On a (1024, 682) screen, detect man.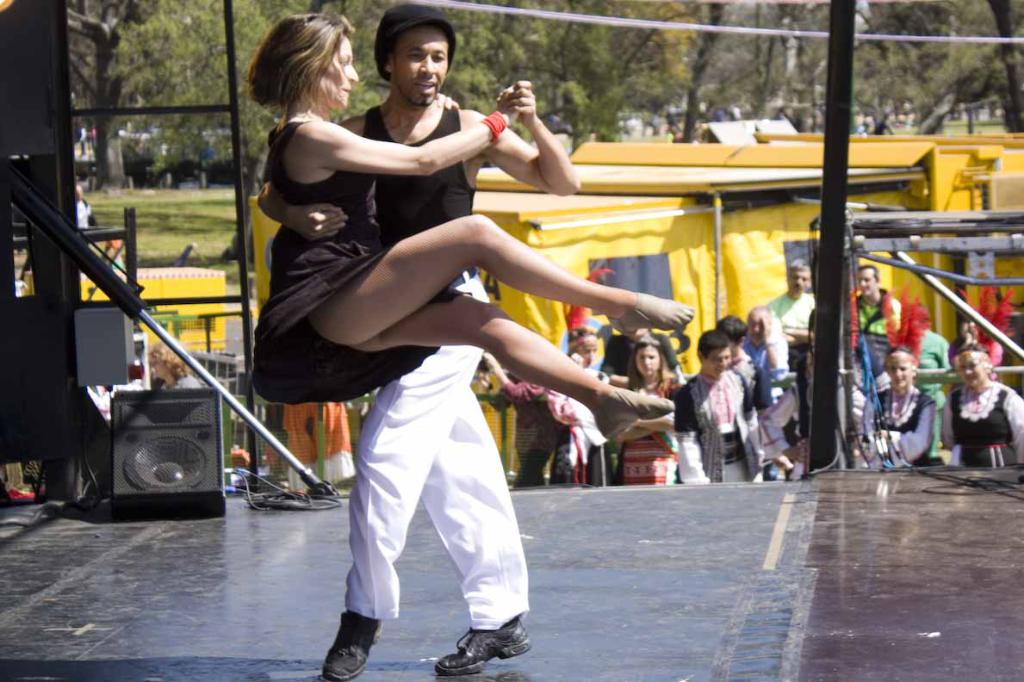
853, 260, 917, 455.
